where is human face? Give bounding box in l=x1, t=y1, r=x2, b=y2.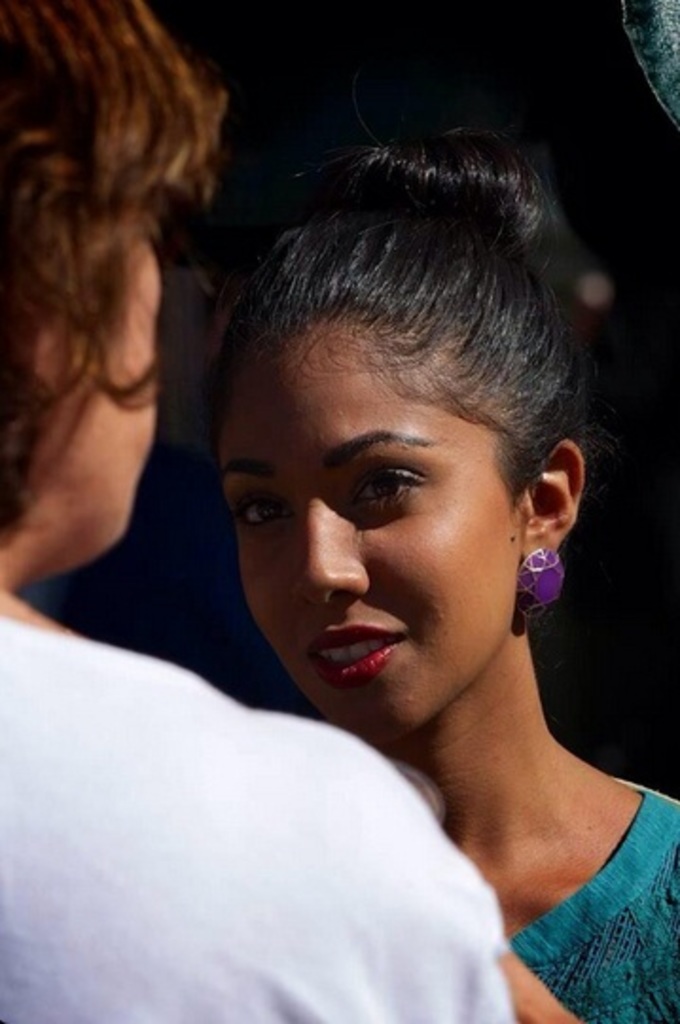
l=32, t=206, r=167, b=562.
